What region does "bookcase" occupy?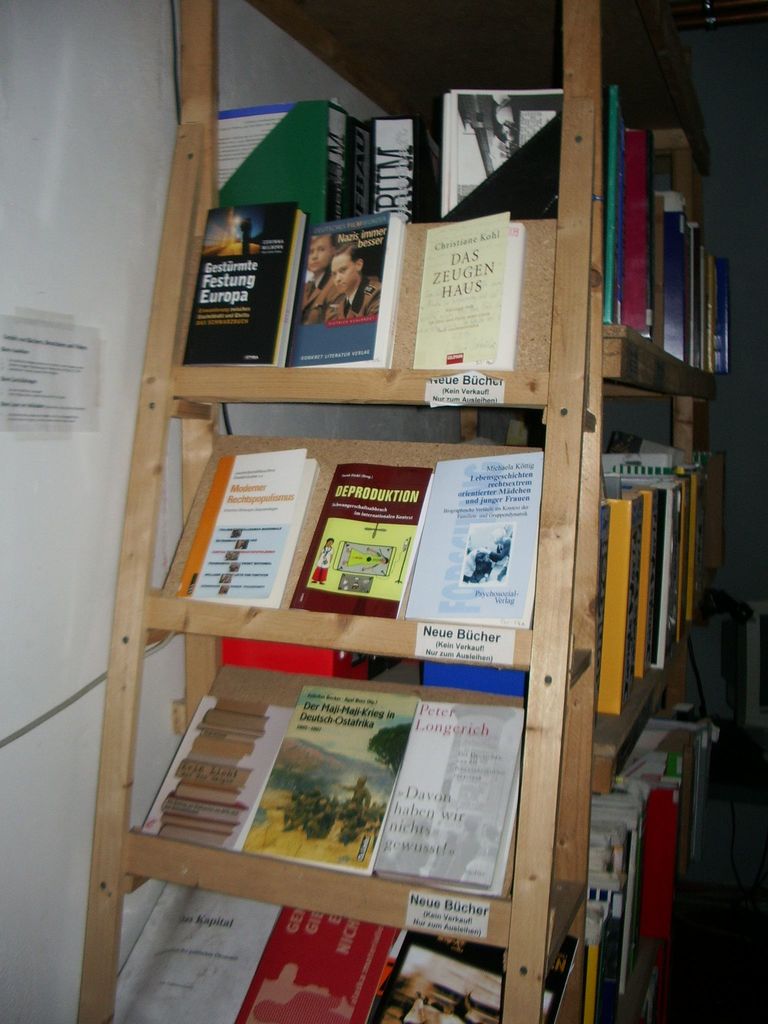
126, 83, 748, 1023.
